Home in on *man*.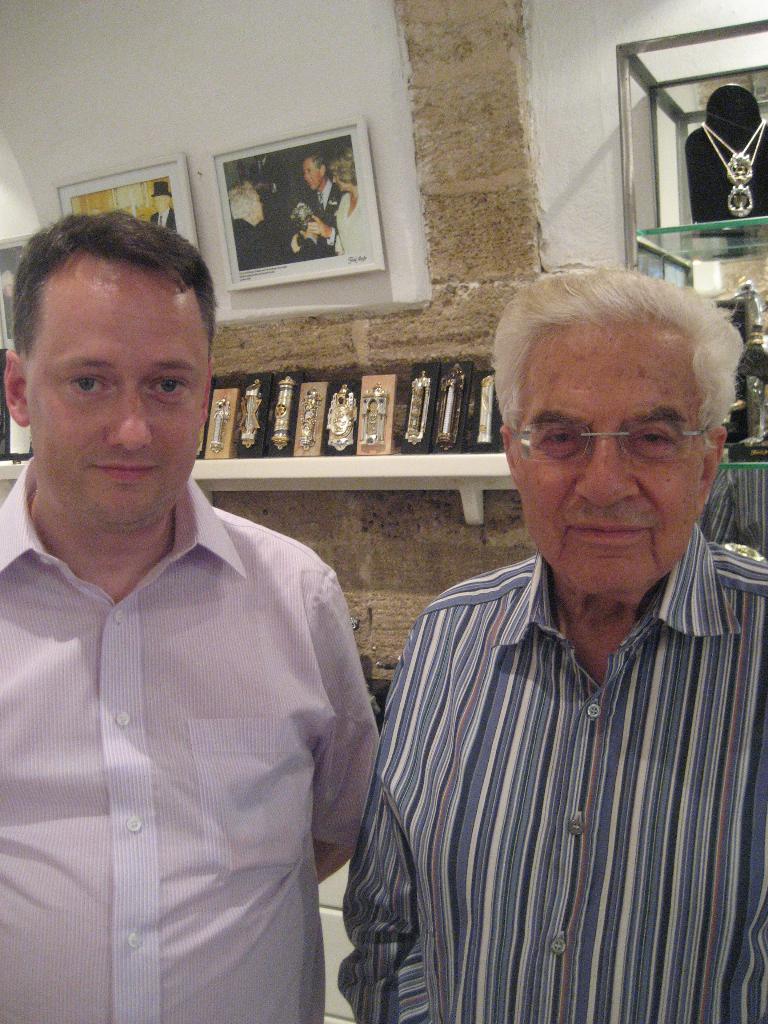
Homed in at detection(248, 154, 298, 216).
